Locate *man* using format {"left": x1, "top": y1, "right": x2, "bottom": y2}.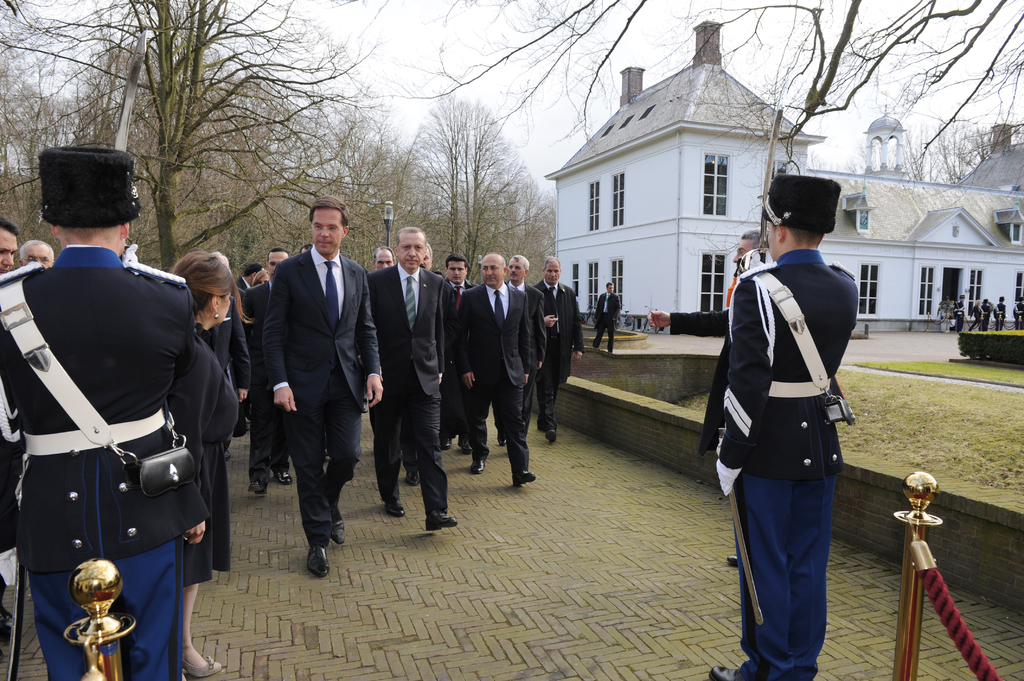
{"left": 21, "top": 238, "right": 53, "bottom": 272}.
